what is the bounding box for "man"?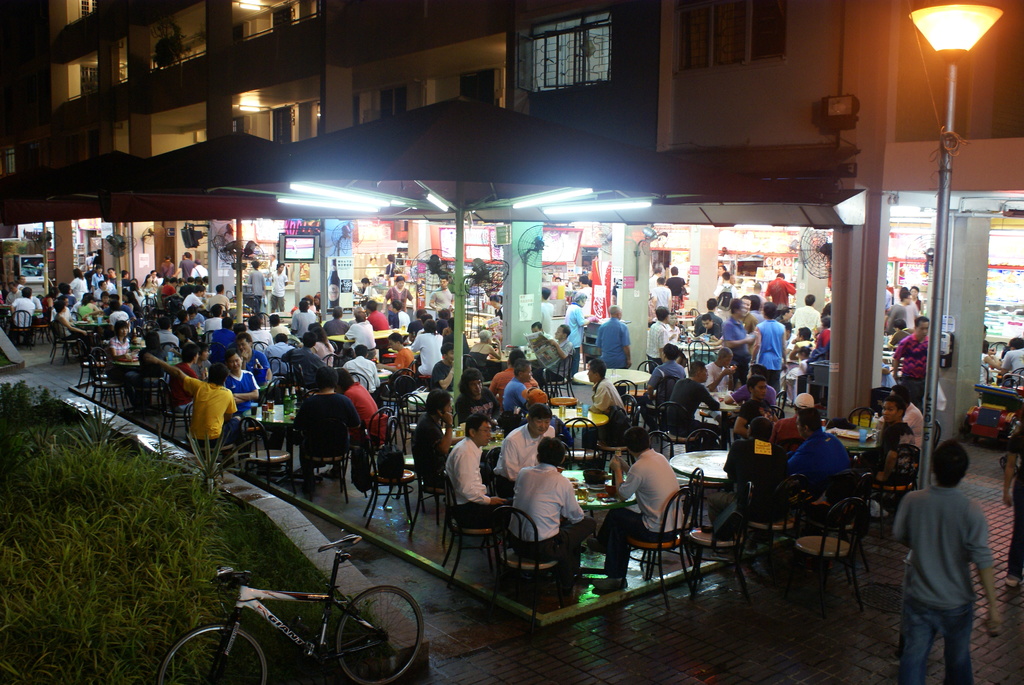
(x1=649, y1=276, x2=674, y2=317).
